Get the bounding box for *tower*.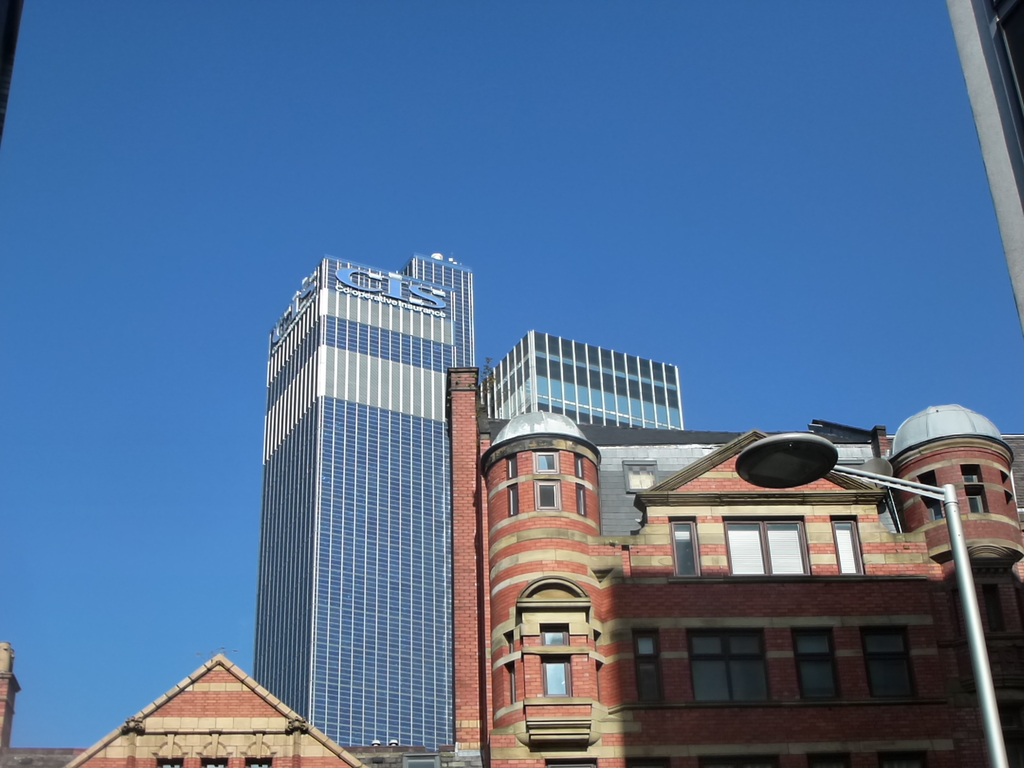
481:326:689:436.
